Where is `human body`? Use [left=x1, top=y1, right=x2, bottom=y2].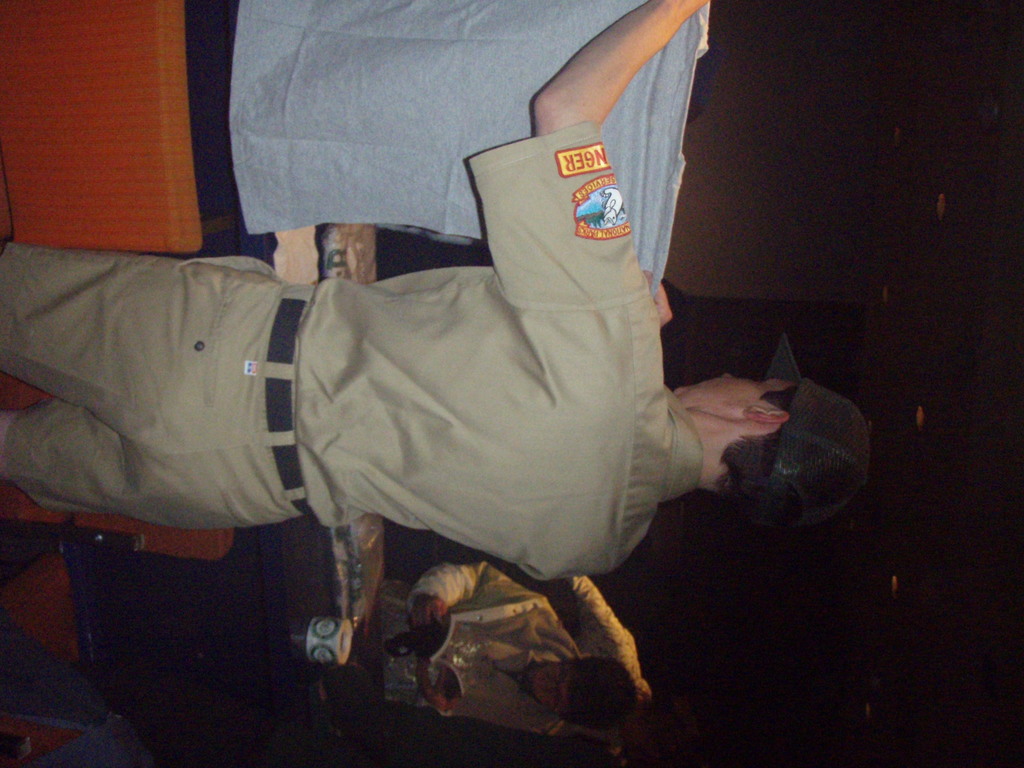
[left=0, top=0, right=870, bottom=582].
